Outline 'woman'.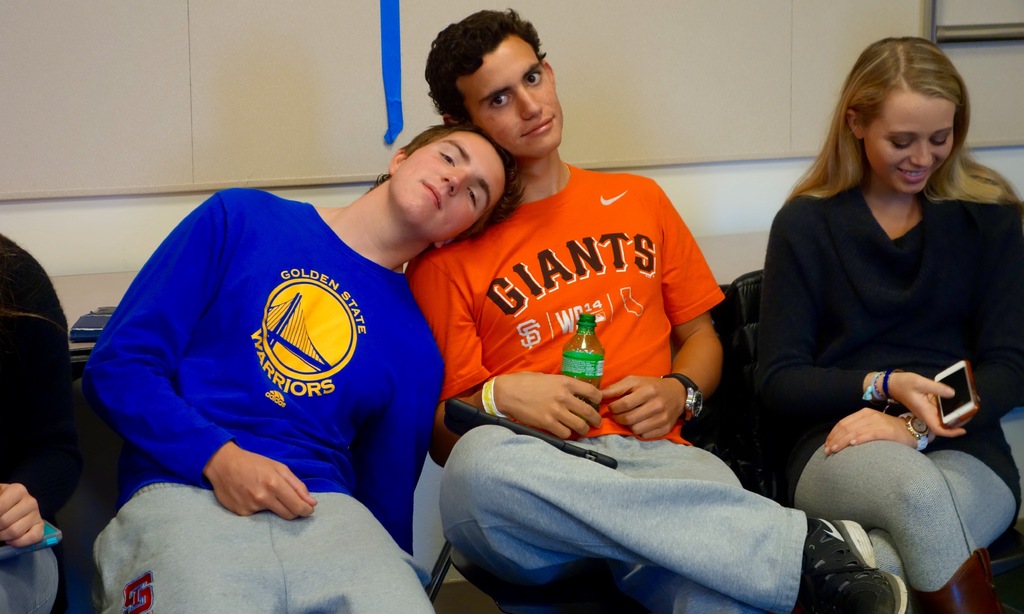
Outline: 761:35:969:613.
